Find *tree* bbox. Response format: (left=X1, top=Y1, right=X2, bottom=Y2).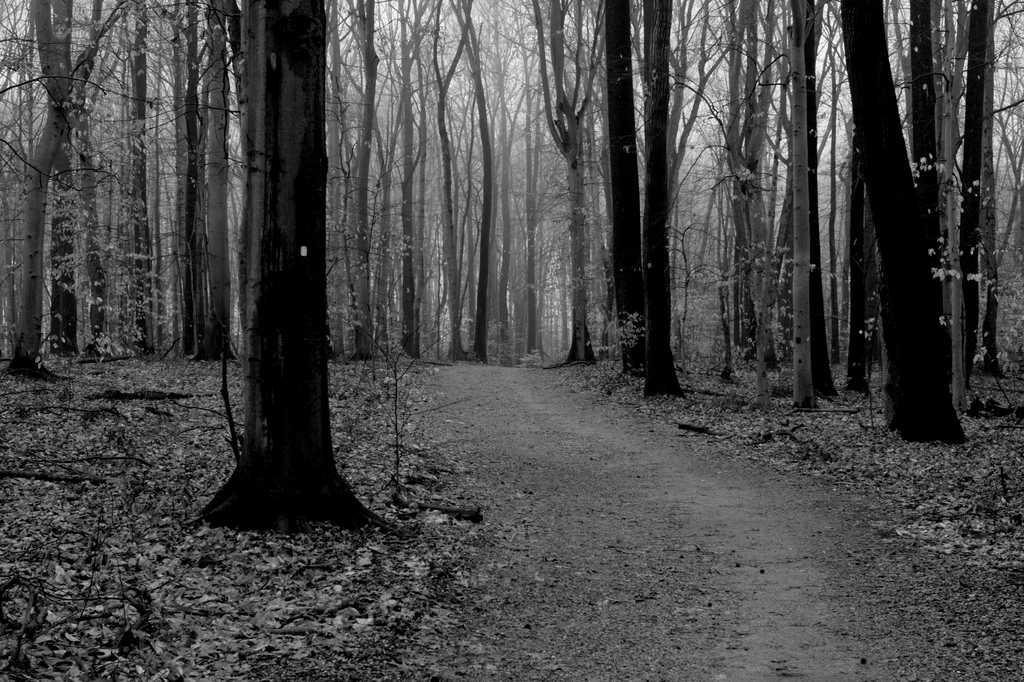
(left=842, top=129, right=876, bottom=392).
